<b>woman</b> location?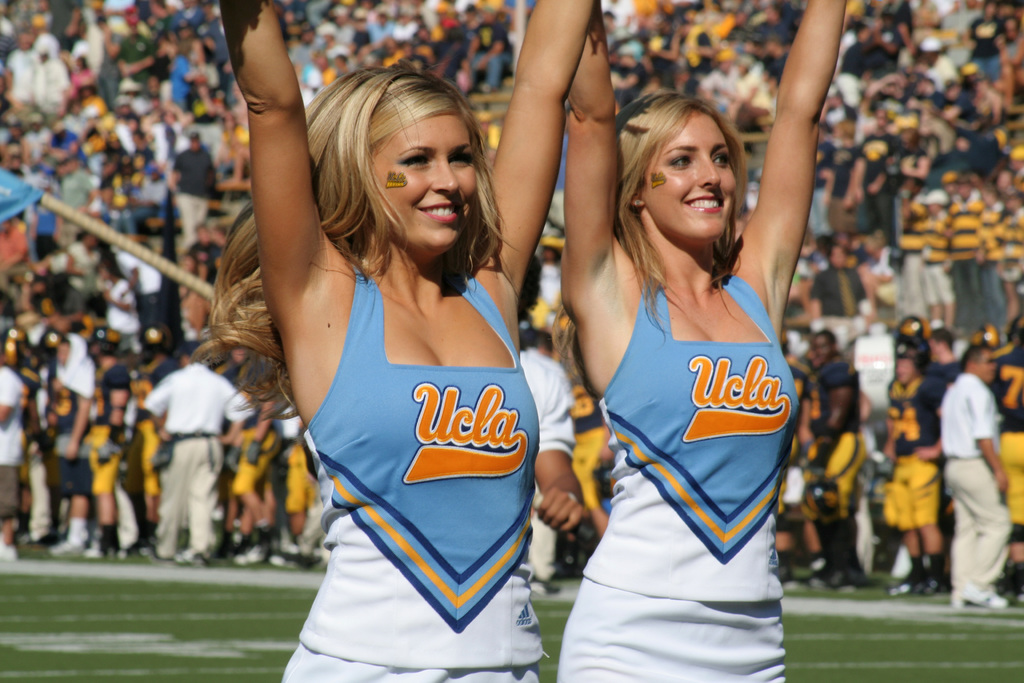
[556, 0, 846, 682]
